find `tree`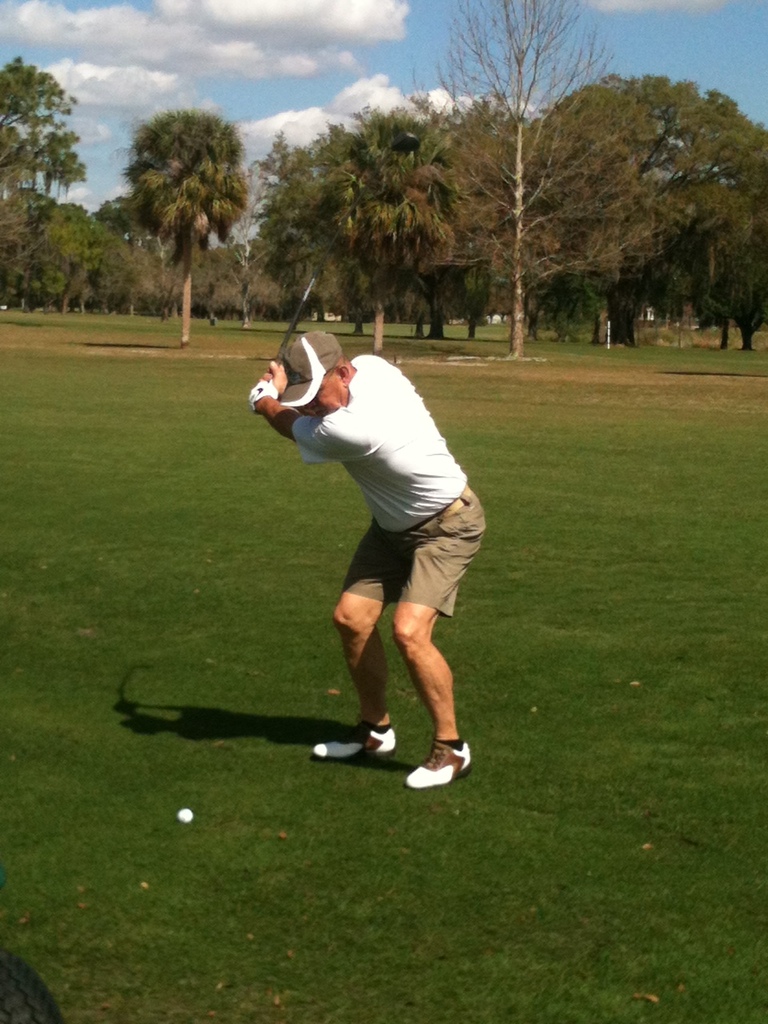
{"x1": 112, "y1": 105, "x2": 258, "y2": 346}
